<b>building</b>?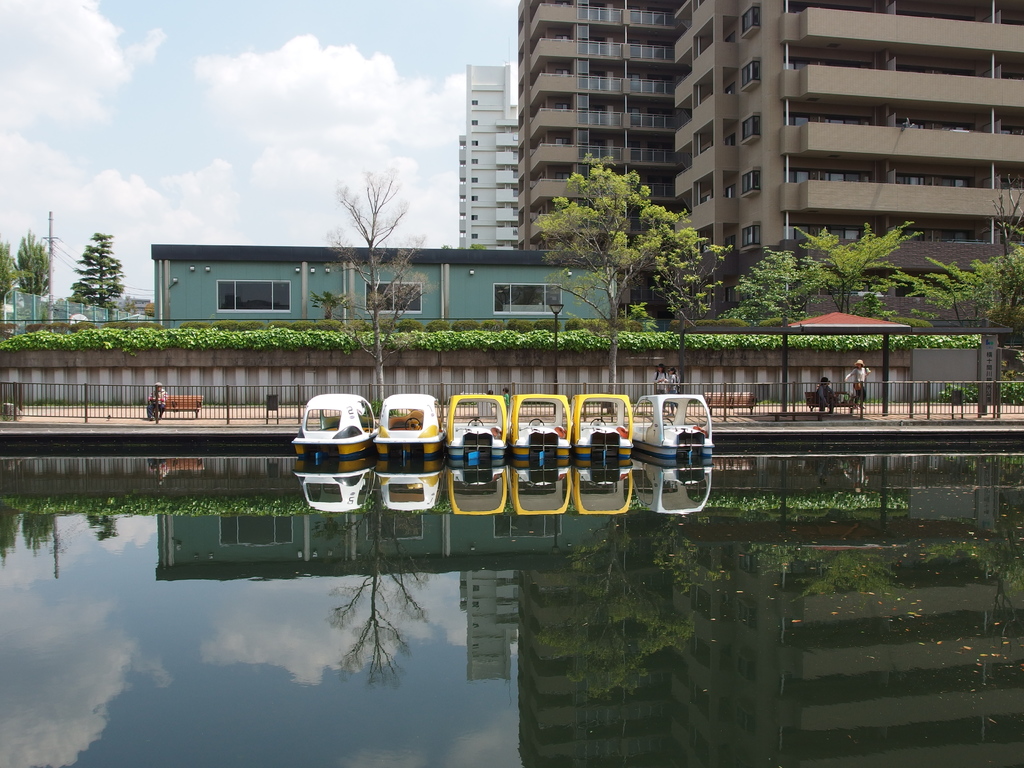
rect(672, 0, 1023, 335)
